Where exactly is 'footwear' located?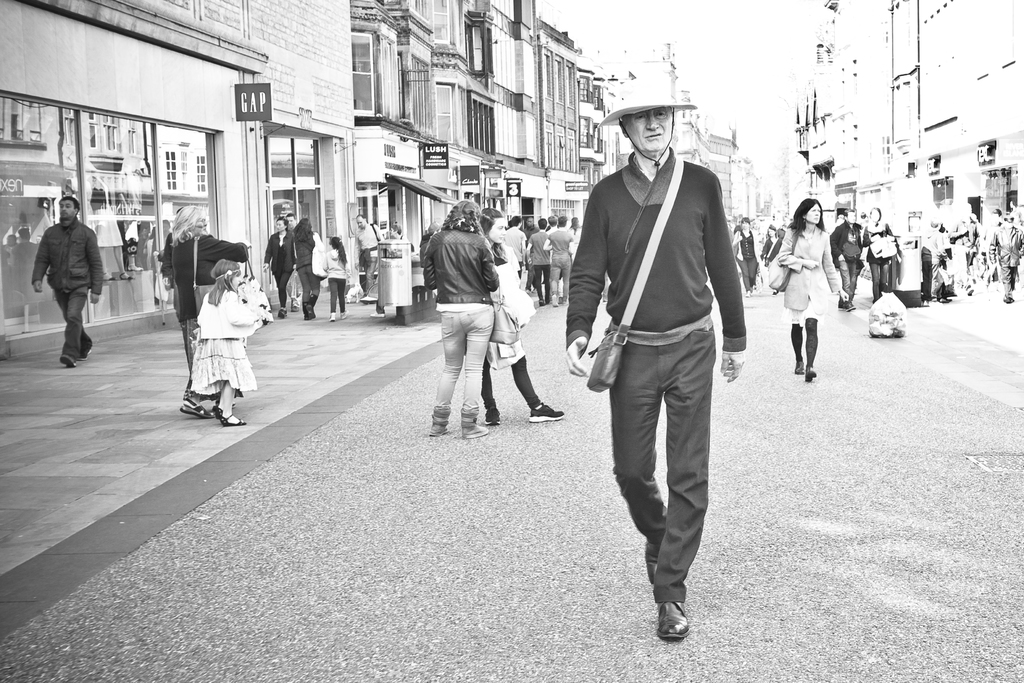
Its bounding box is rect(330, 315, 335, 319).
